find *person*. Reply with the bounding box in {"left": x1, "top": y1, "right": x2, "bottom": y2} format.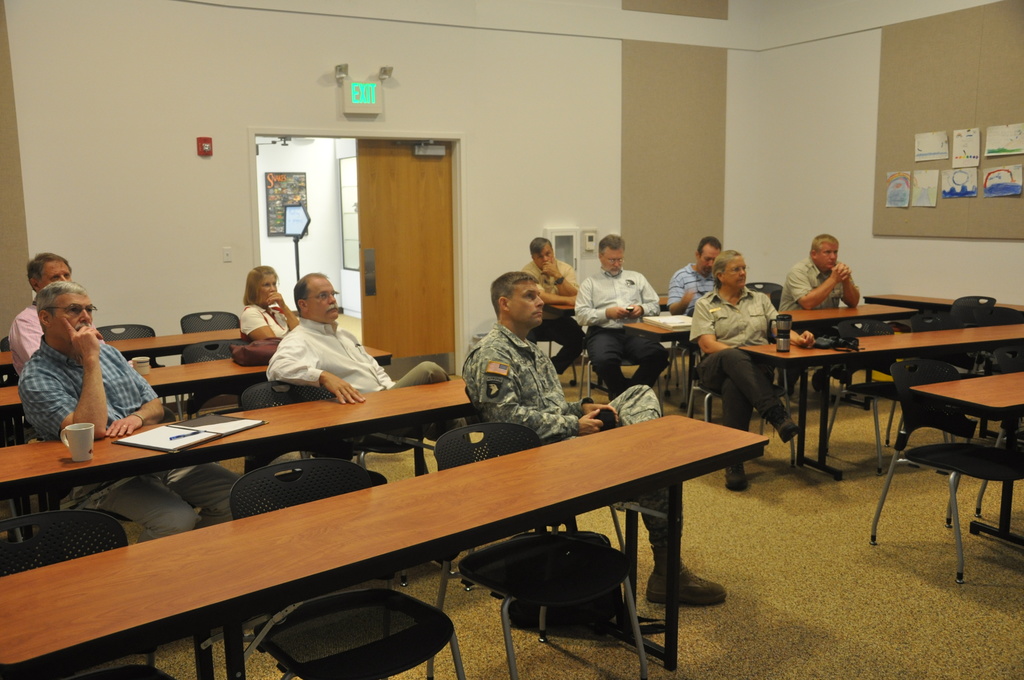
{"left": 268, "top": 276, "right": 460, "bottom": 409}.
